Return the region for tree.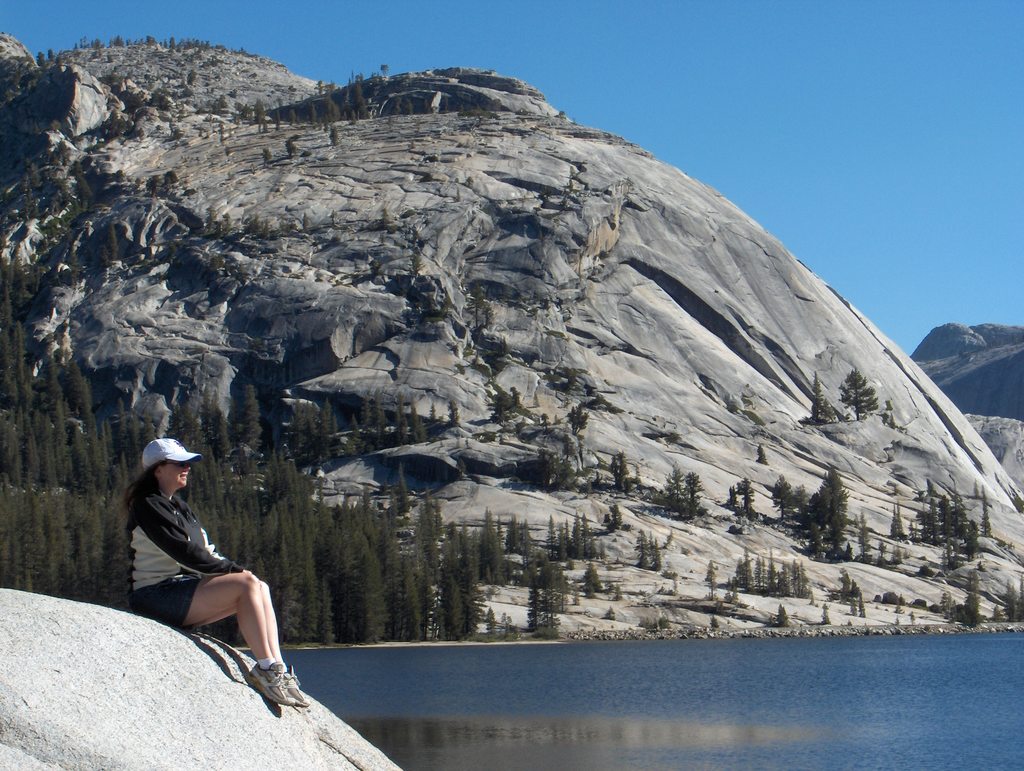
l=663, t=468, r=690, b=521.
